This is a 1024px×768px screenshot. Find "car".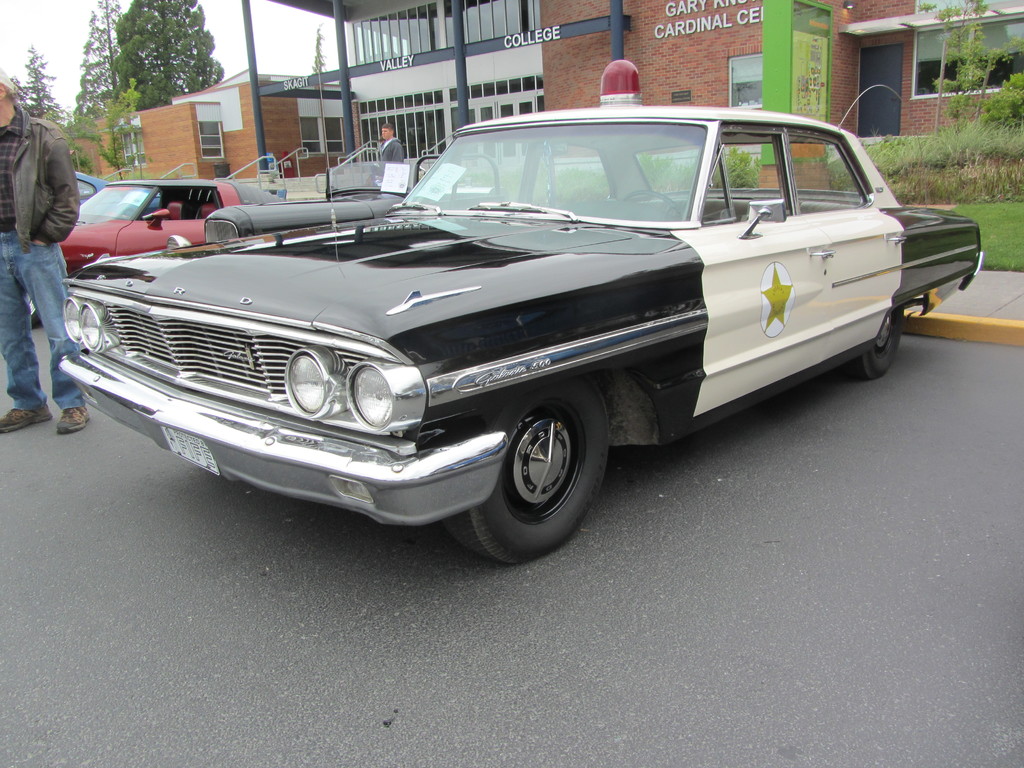
Bounding box: box(44, 110, 976, 558).
